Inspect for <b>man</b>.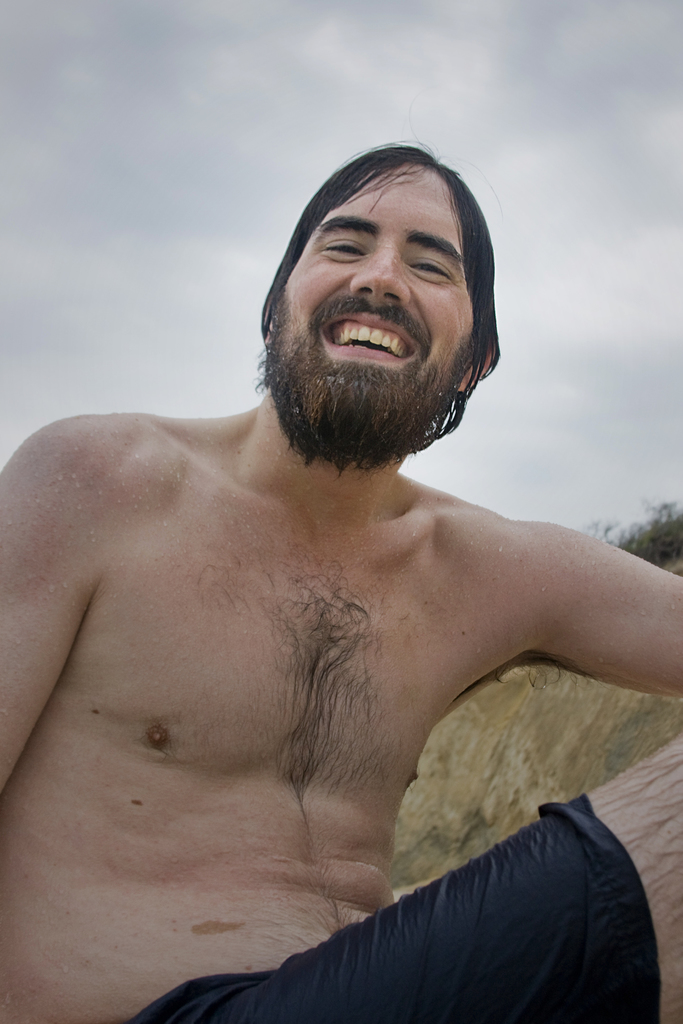
Inspection: select_region(0, 137, 682, 1023).
